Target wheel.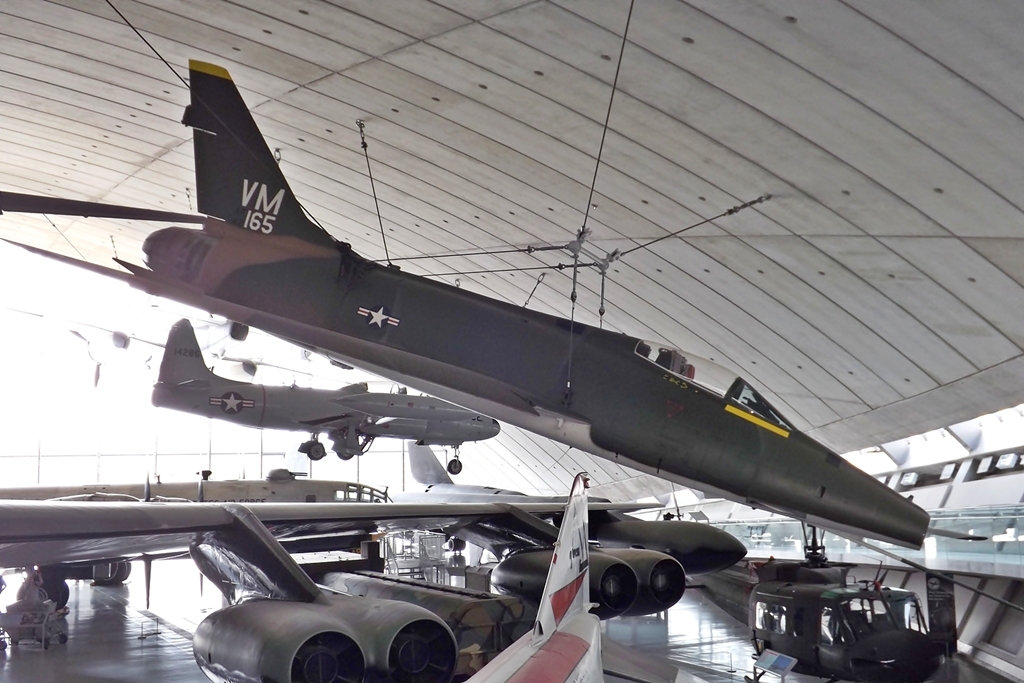
Target region: bbox=(444, 456, 466, 475).
